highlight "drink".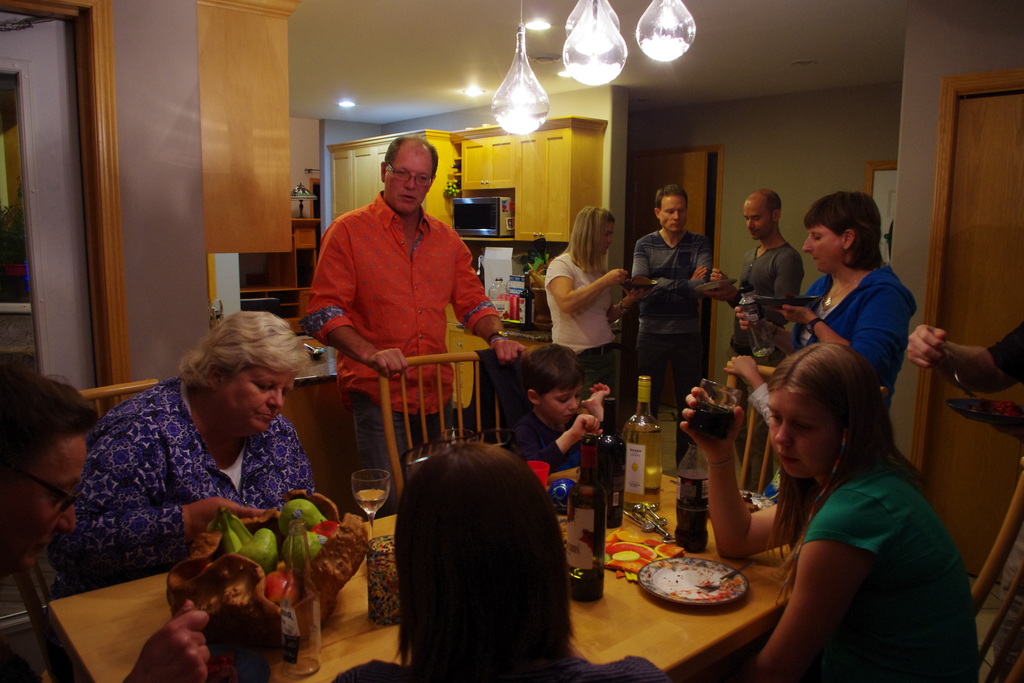
Highlighted region: x1=353 y1=488 x2=386 y2=507.
